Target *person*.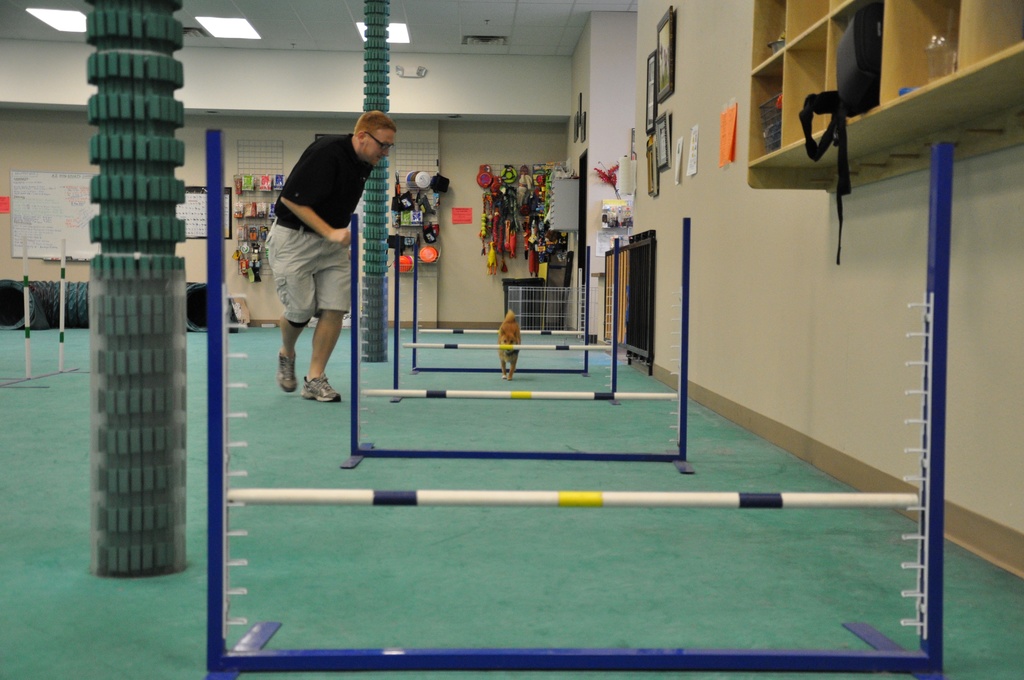
Target region: (250,111,374,430).
